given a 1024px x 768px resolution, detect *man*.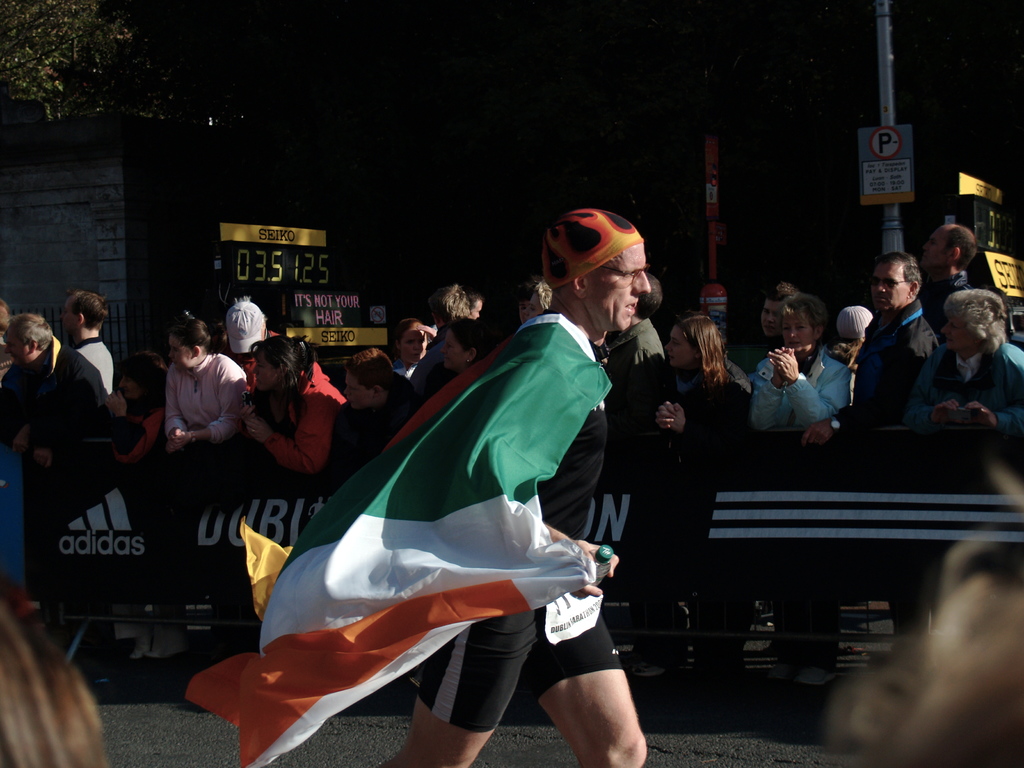
{"x1": 67, "y1": 294, "x2": 117, "y2": 394}.
